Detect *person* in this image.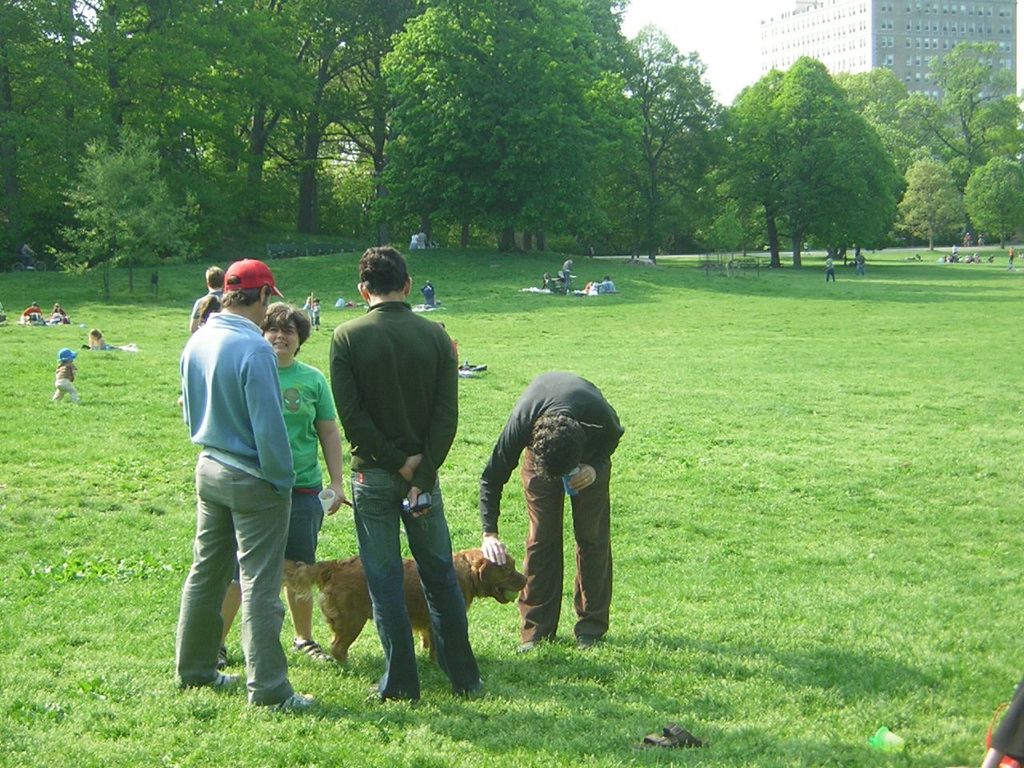
Detection: locate(855, 250, 862, 271).
